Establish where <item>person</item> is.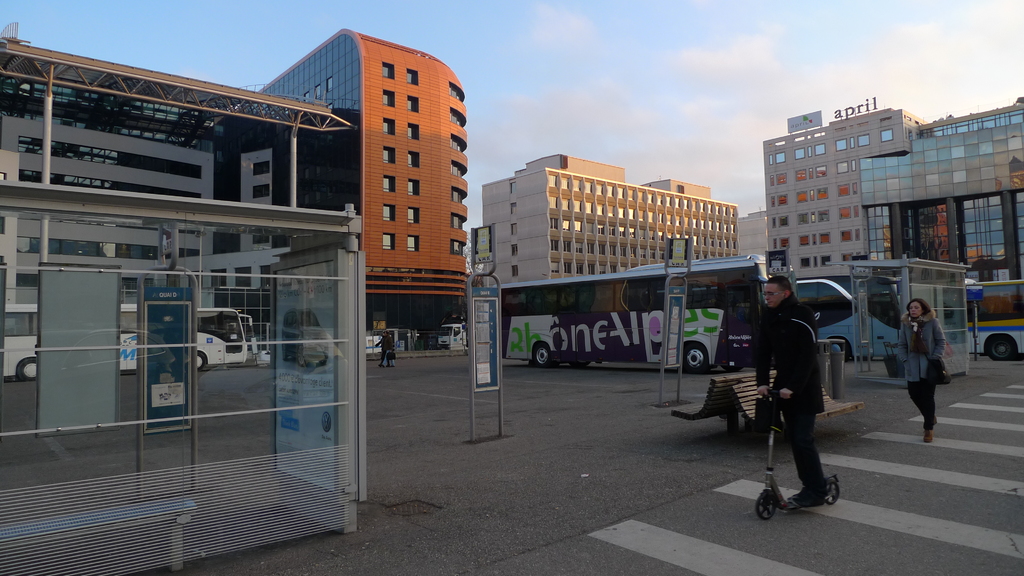
Established at Rect(376, 331, 394, 366).
